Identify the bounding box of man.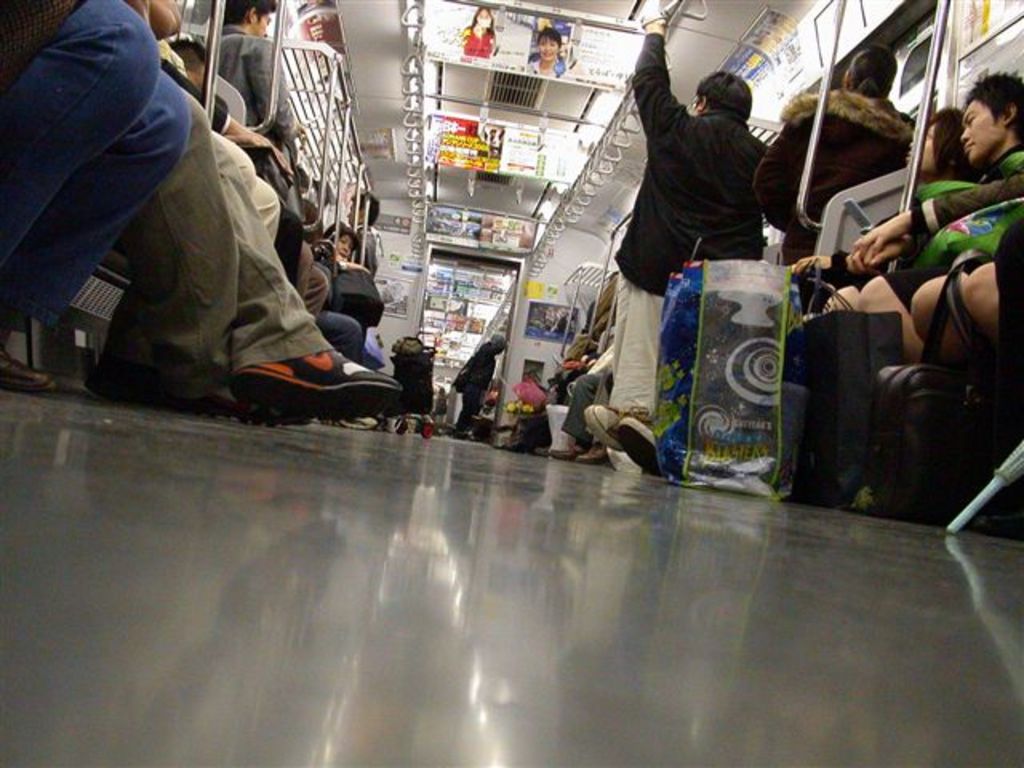
rect(347, 190, 374, 277).
